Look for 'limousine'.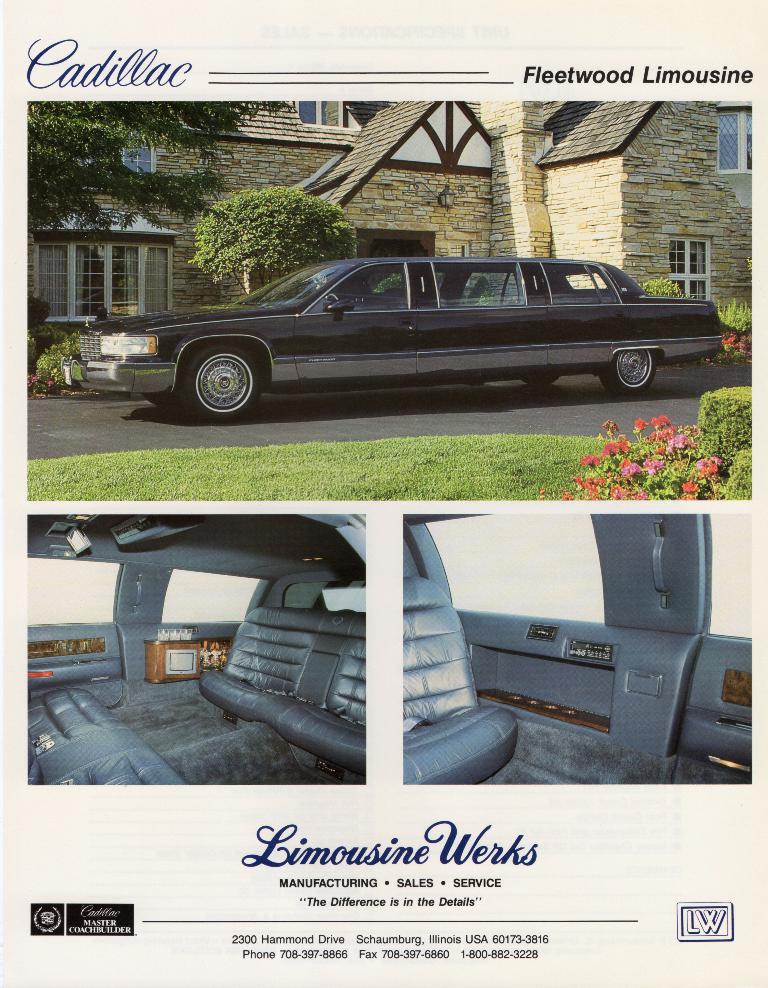
Found: rect(63, 253, 722, 424).
